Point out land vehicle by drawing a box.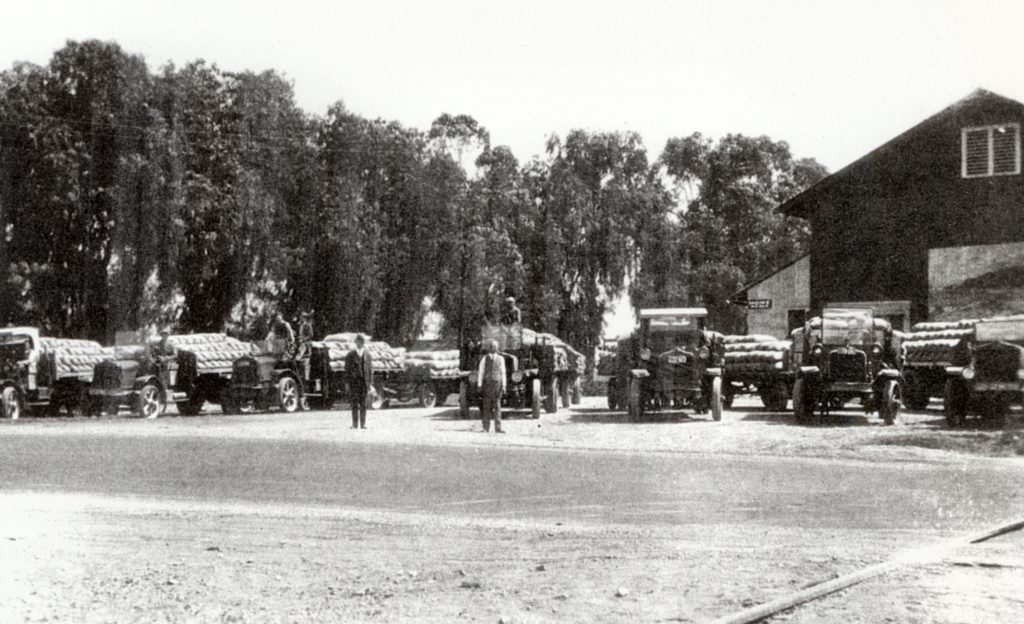
locate(800, 314, 931, 429).
